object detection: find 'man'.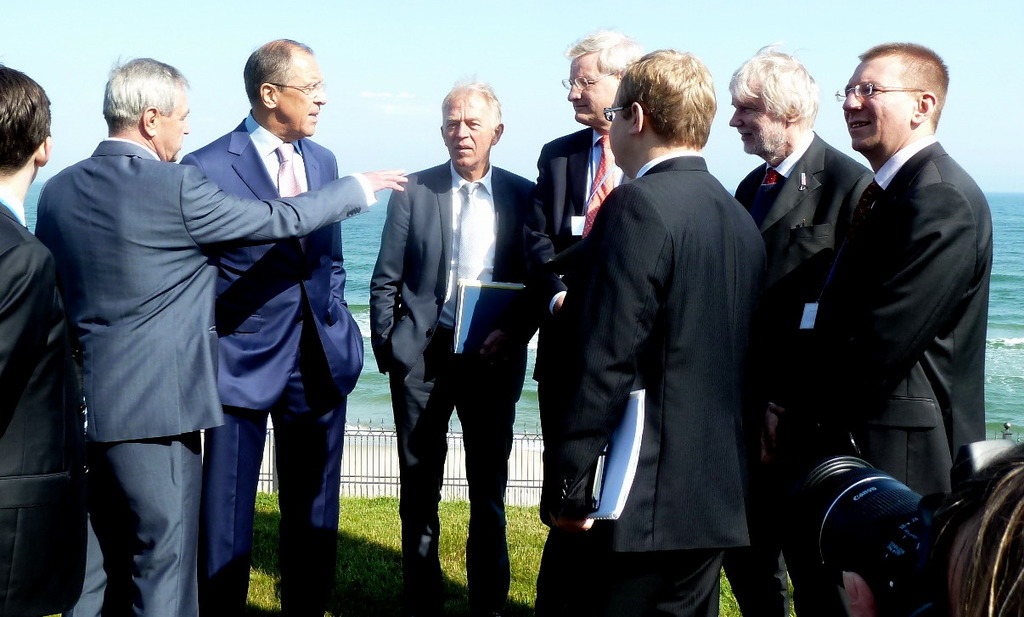
[0, 64, 90, 616].
